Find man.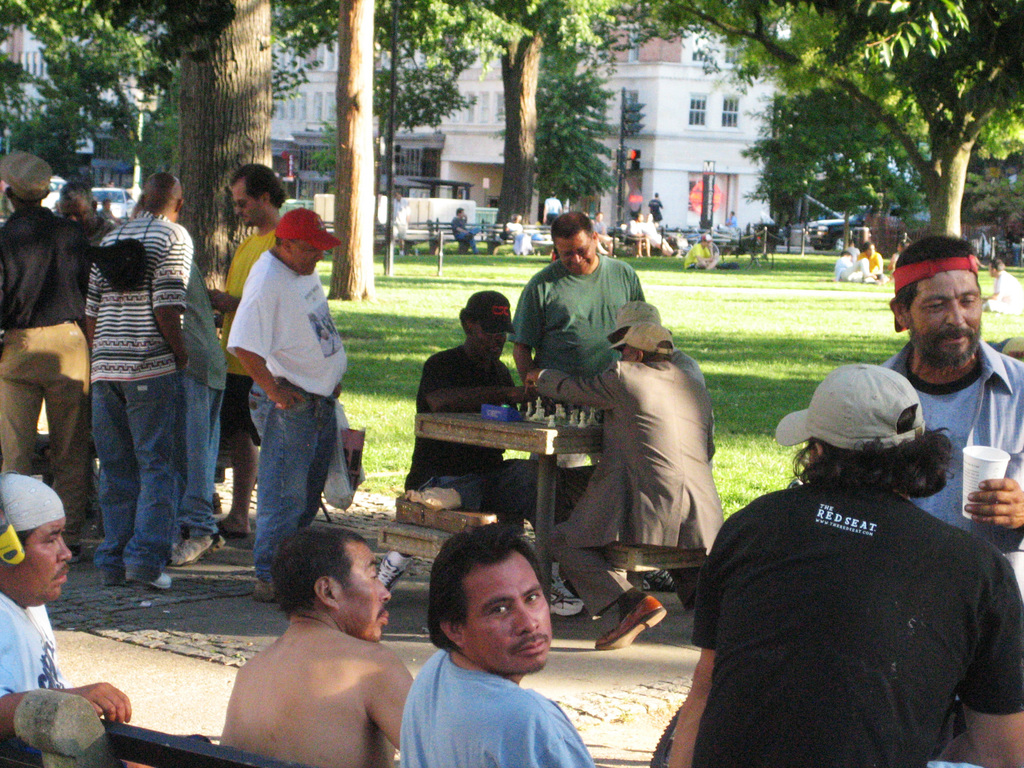
bbox=(524, 300, 727, 648).
